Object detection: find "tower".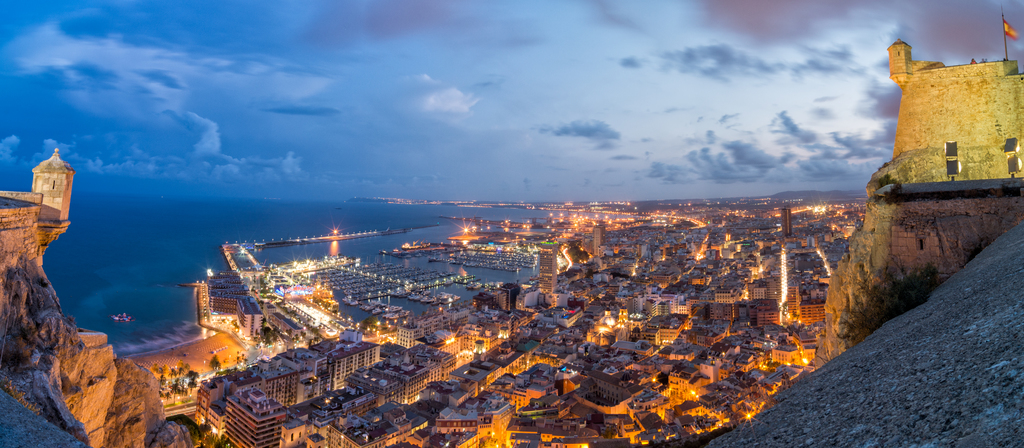
(889,38,913,77).
